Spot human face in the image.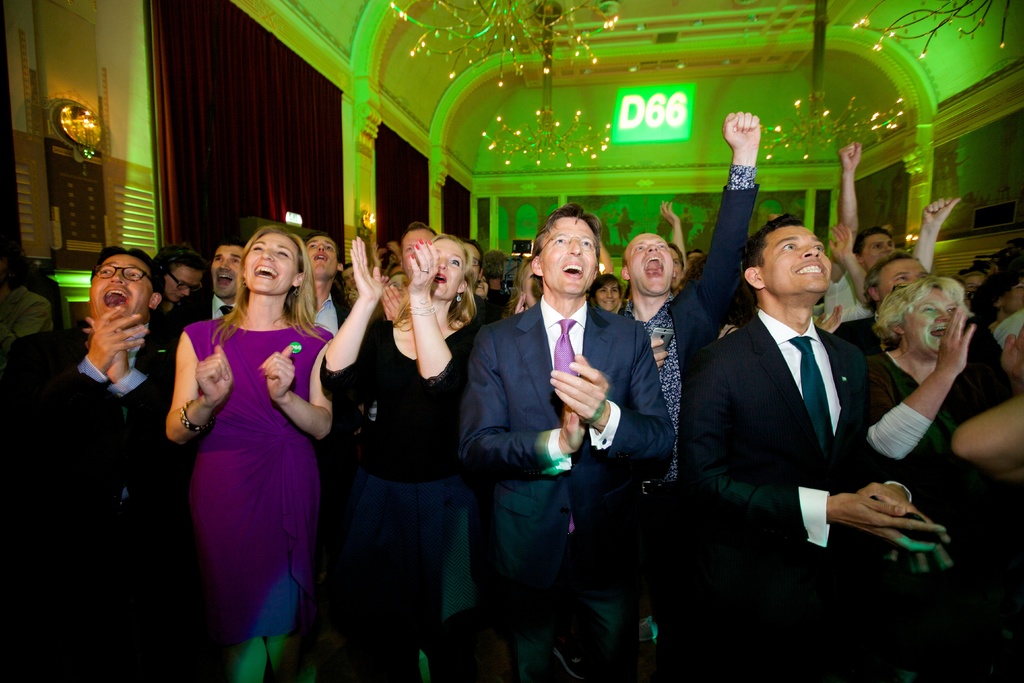
human face found at locate(855, 236, 897, 262).
